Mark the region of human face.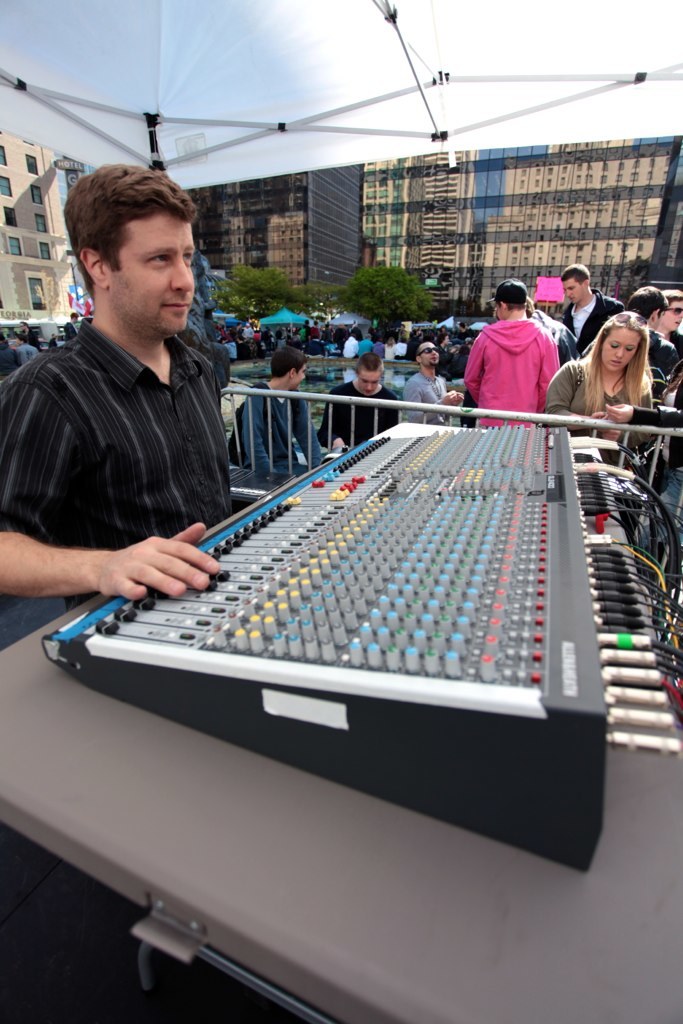
Region: x1=664 y1=300 x2=682 y2=330.
